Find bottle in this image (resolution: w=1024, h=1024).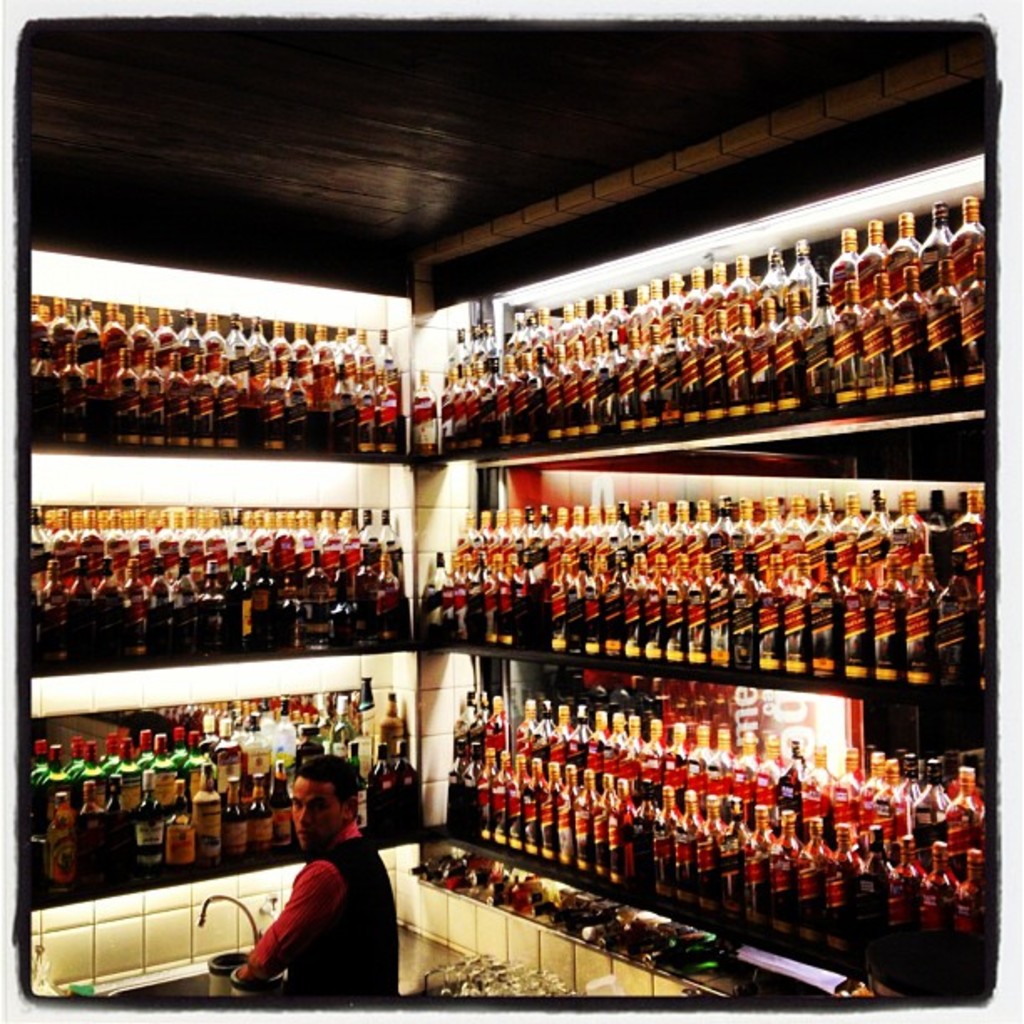
box=[616, 502, 637, 562].
